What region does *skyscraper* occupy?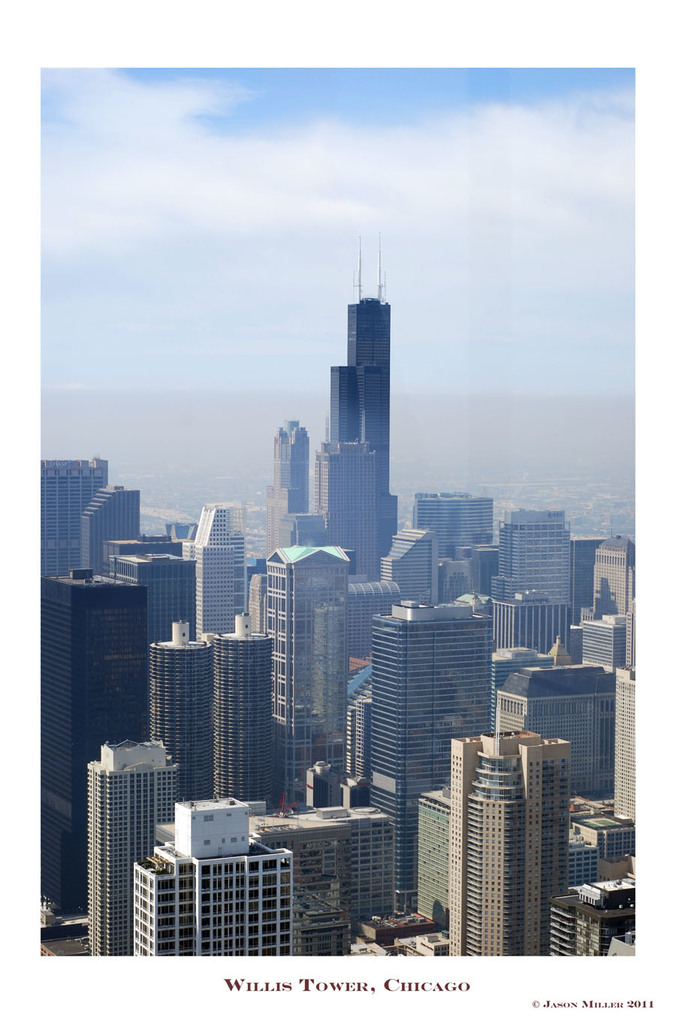
[x1=39, y1=457, x2=107, y2=576].
